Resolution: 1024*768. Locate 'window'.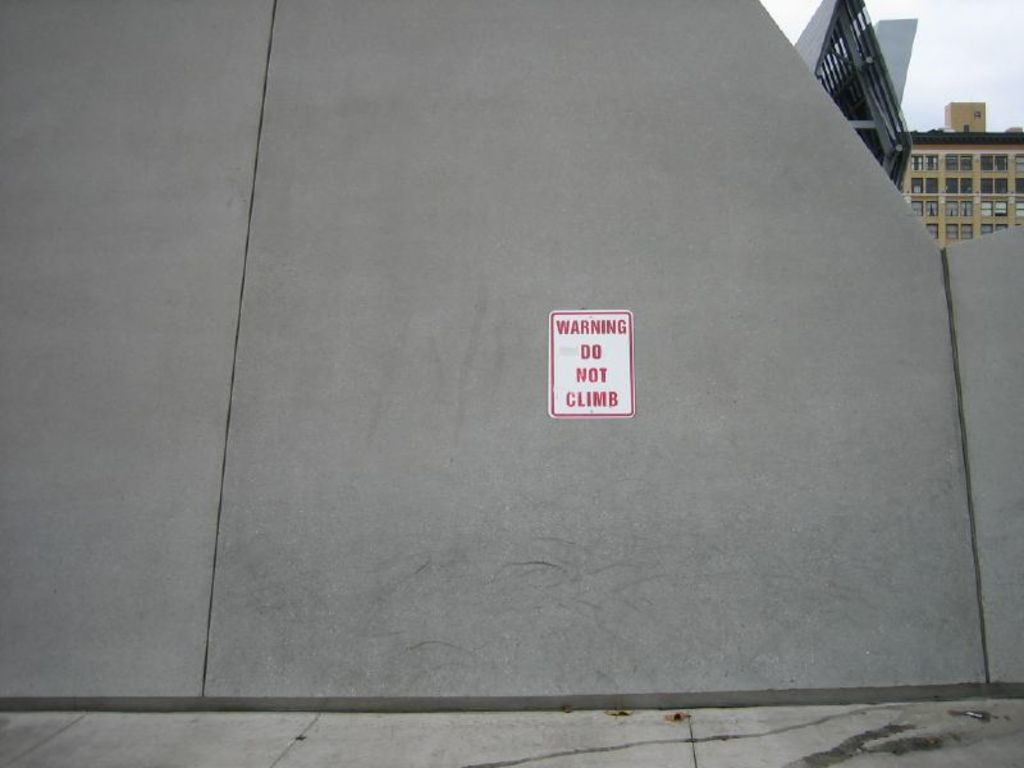
<bbox>983, 154, 992, 170</bbox>.
